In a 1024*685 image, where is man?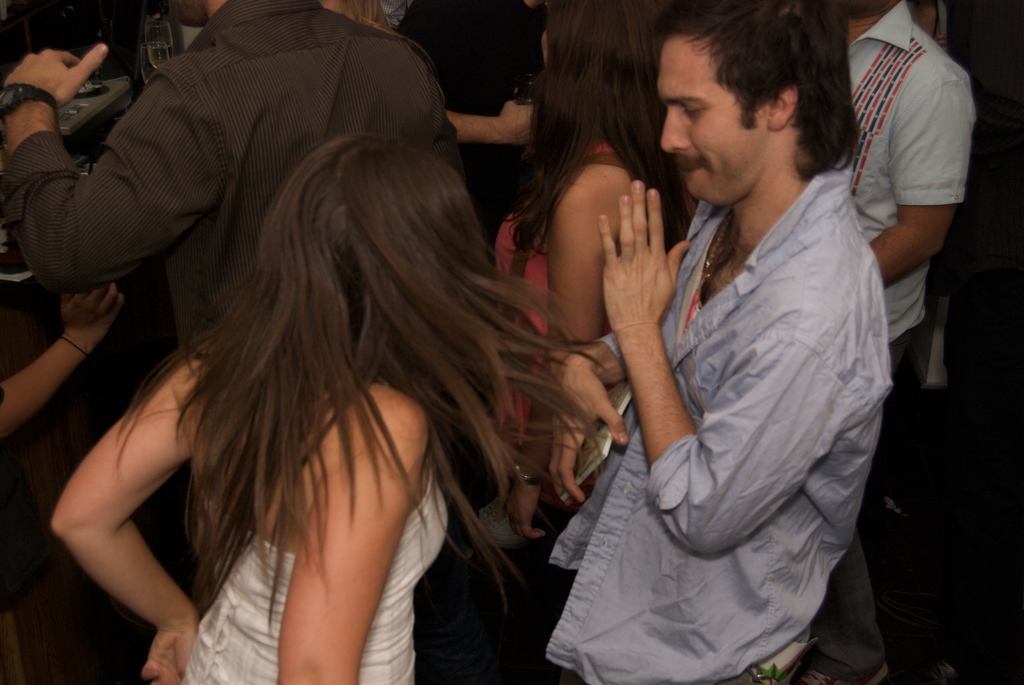
BBox(577, 3, 914, 667).
